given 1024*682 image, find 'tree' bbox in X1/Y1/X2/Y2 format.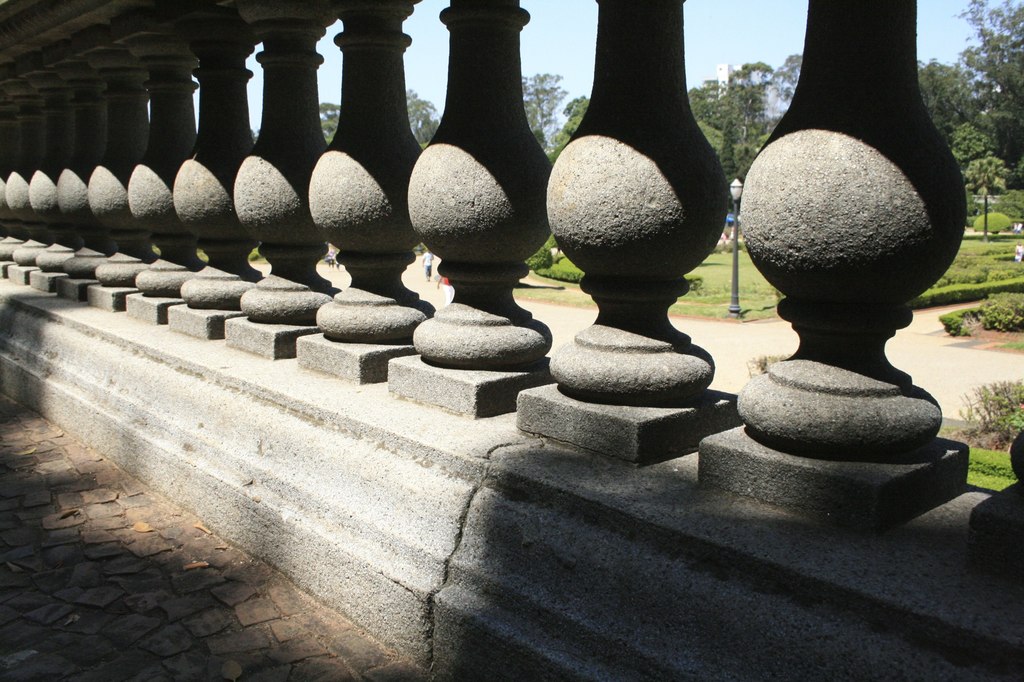
719/115/738/189.
